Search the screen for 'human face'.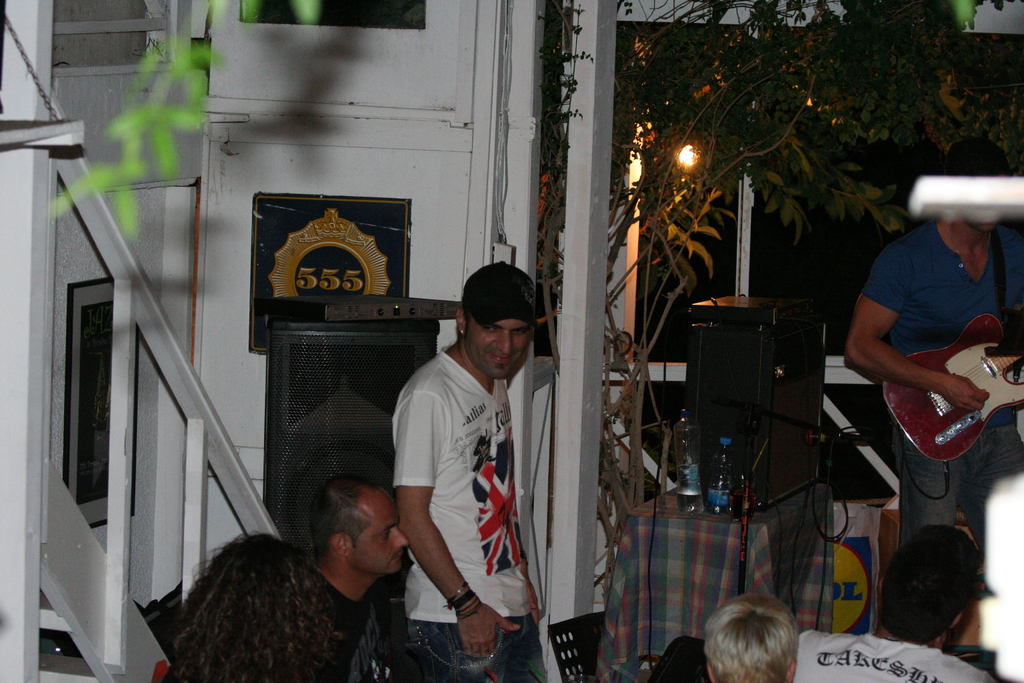
Found at box=[464, 320, 534, 379].
